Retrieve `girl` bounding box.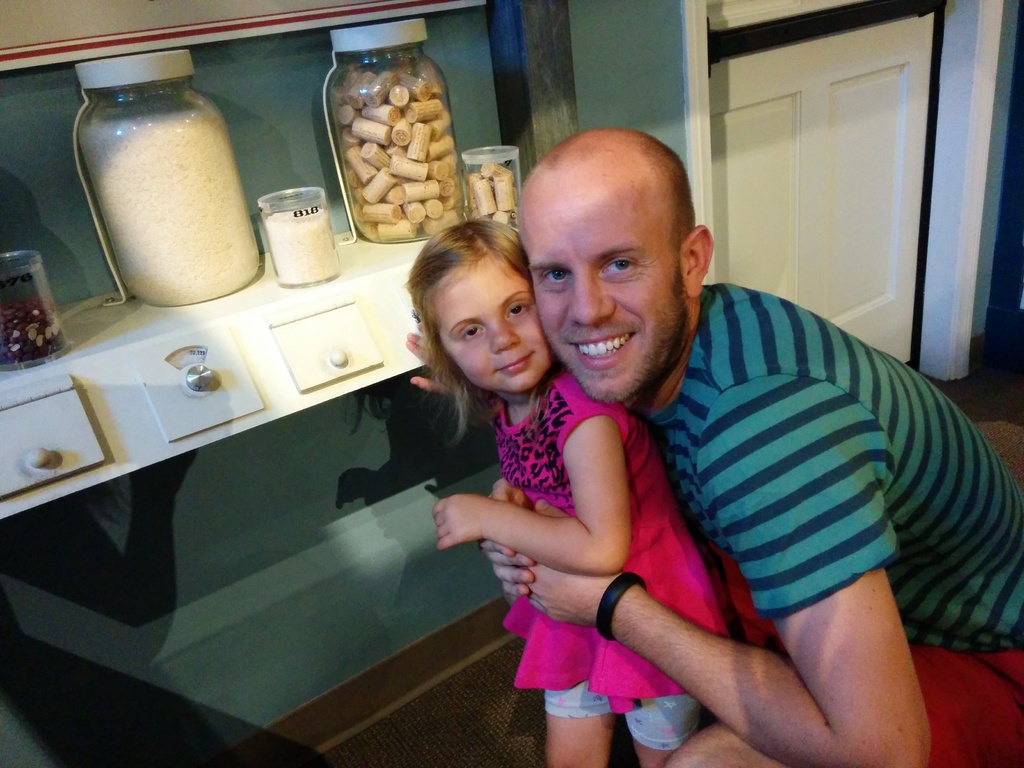
Bounding box: left=405, top=218, right=729, bottom=767.
